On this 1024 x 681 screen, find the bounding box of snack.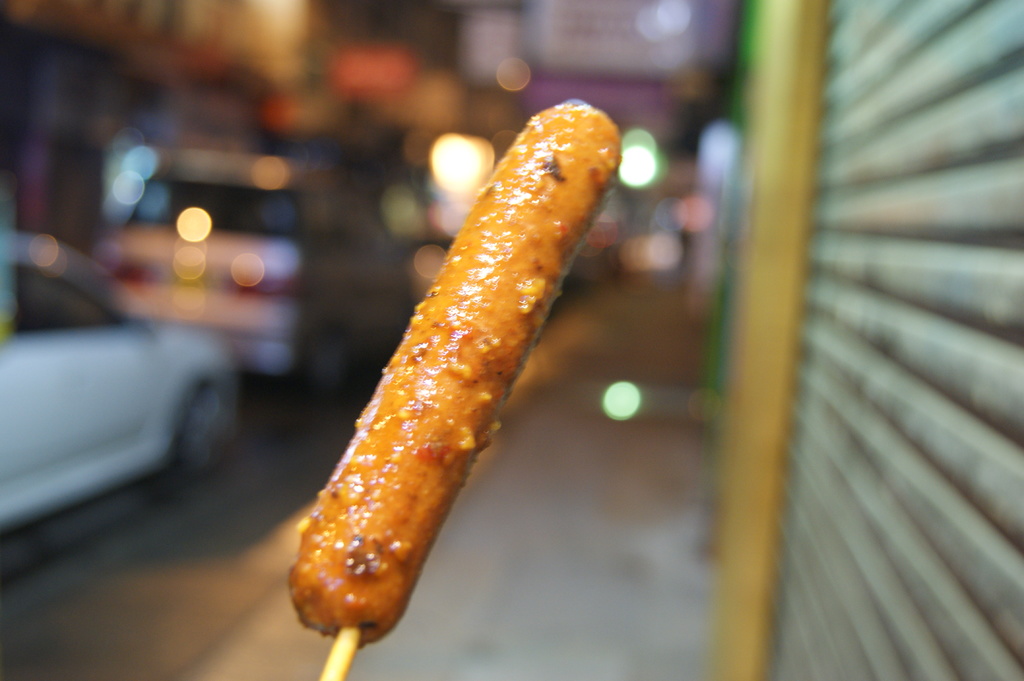
Bounding box: (284, 100, 619, 652).
